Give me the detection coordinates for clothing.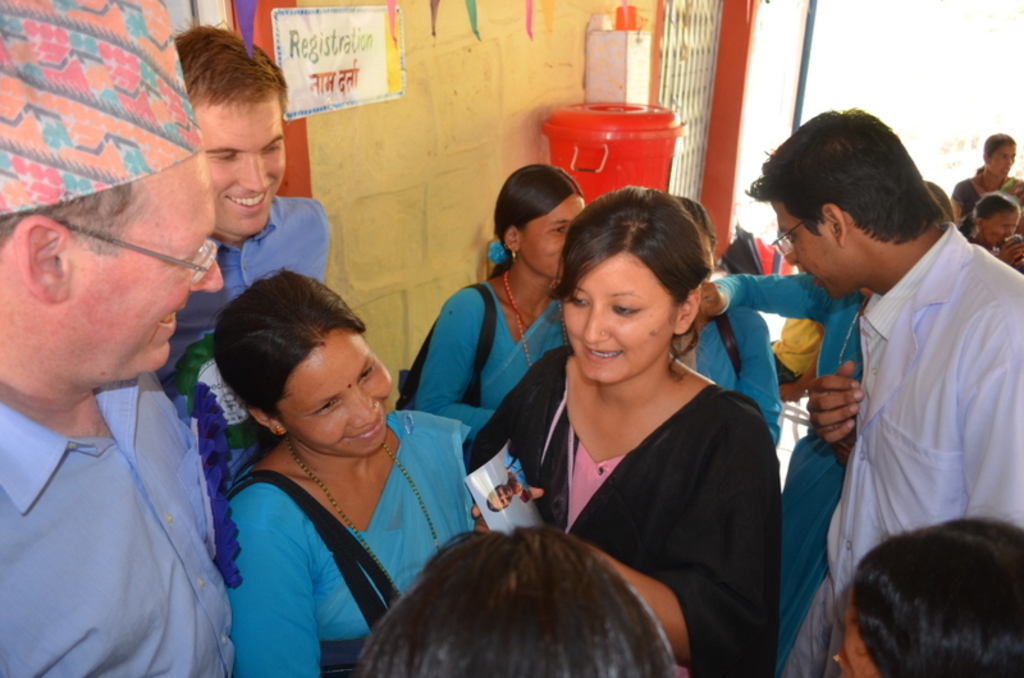
locate(223, 407, 489, 677).
